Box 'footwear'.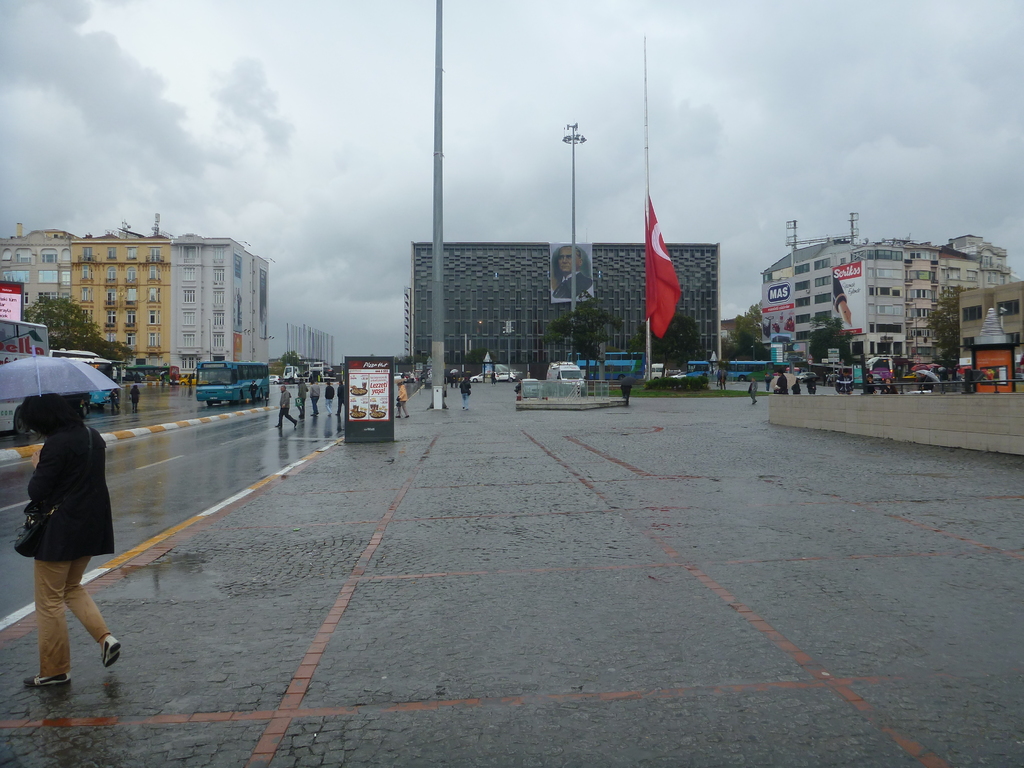
bbox(22, 672, 73, 682).
